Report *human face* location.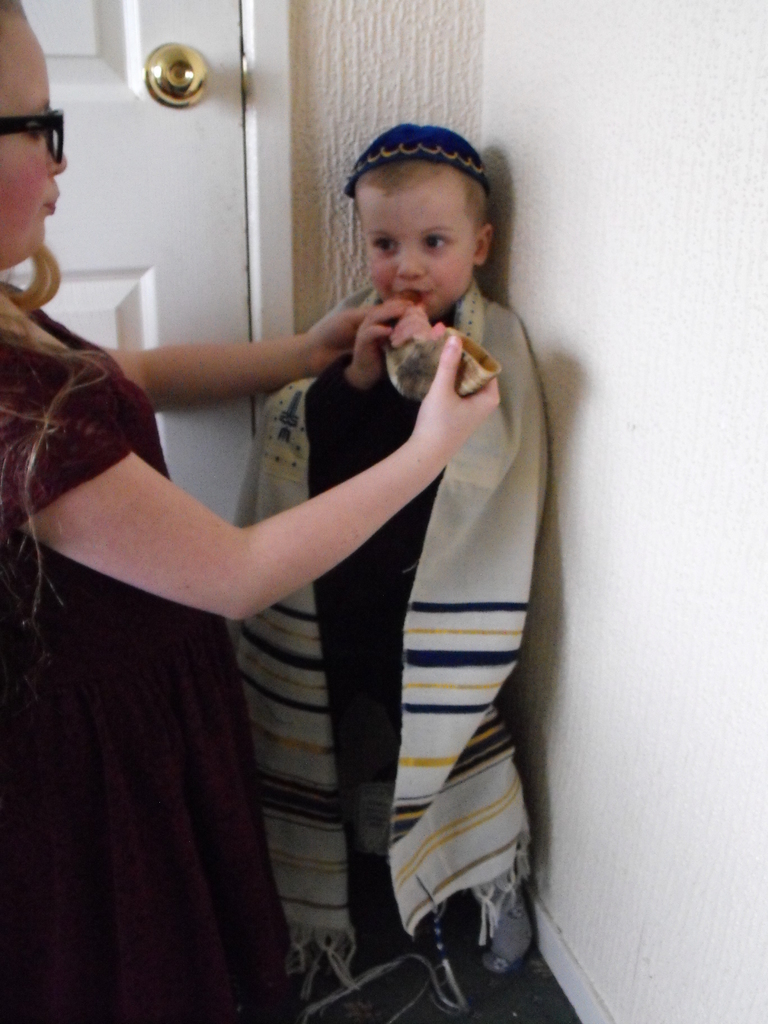
Report: (0,12,68,265).
